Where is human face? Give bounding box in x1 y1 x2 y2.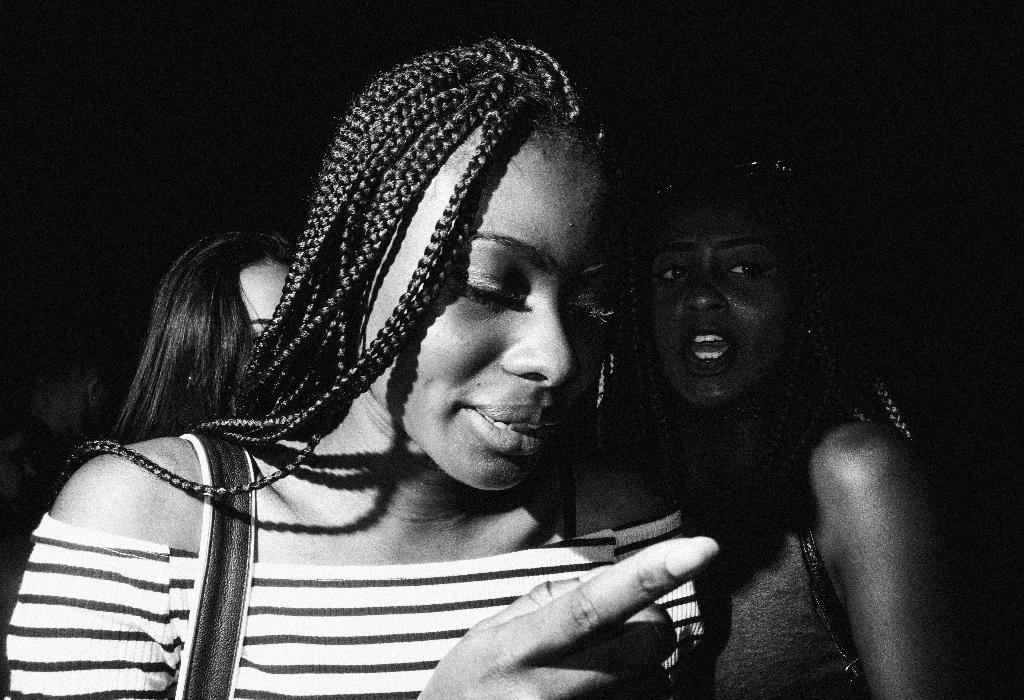
642 184 796 418.
